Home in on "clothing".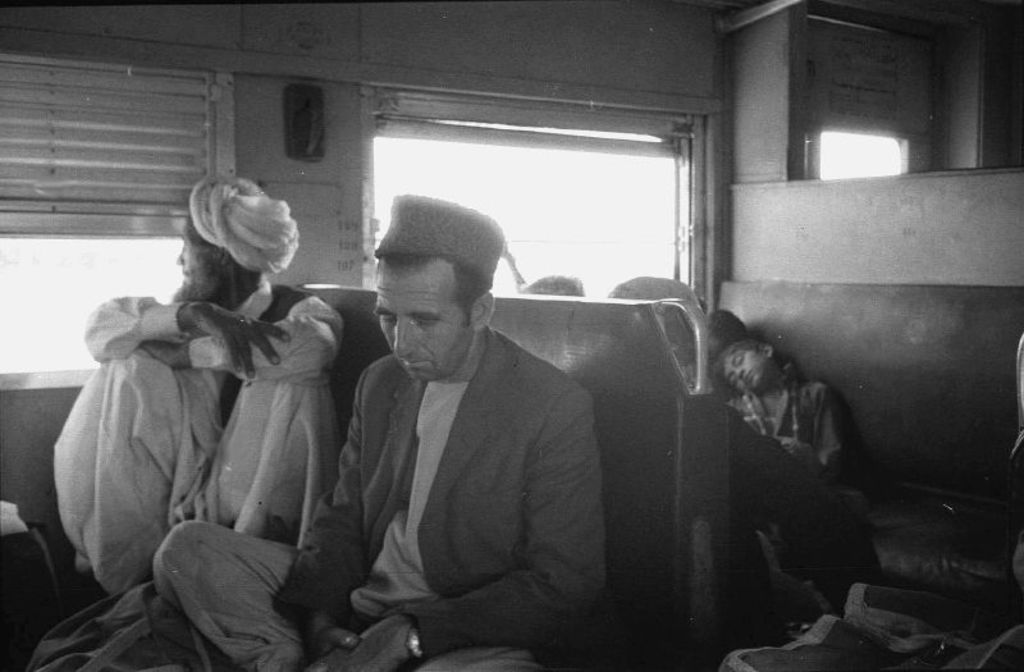
Homed in at [726, 378, 847, 480].
